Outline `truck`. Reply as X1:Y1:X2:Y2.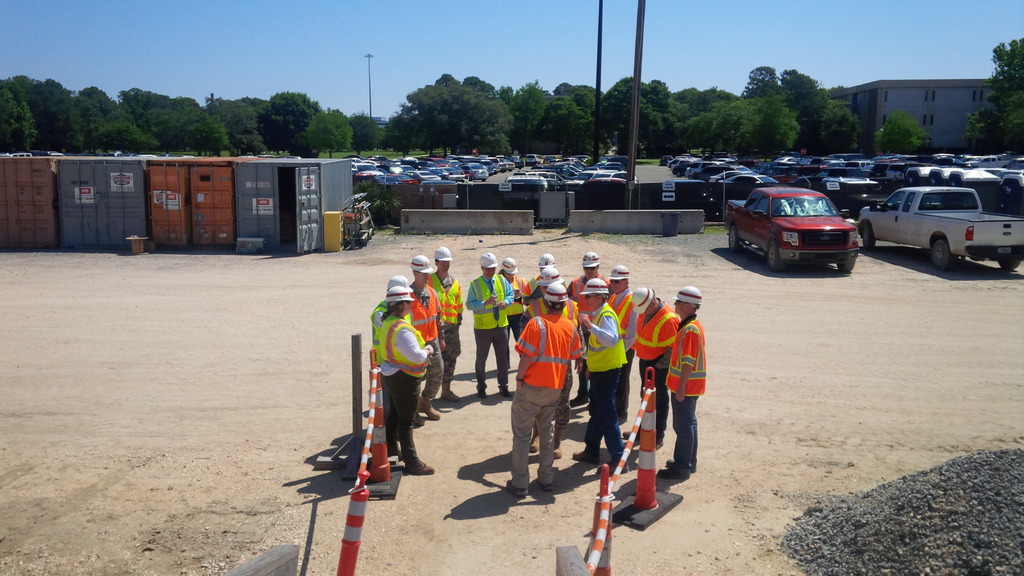
857:166:1012:268.
